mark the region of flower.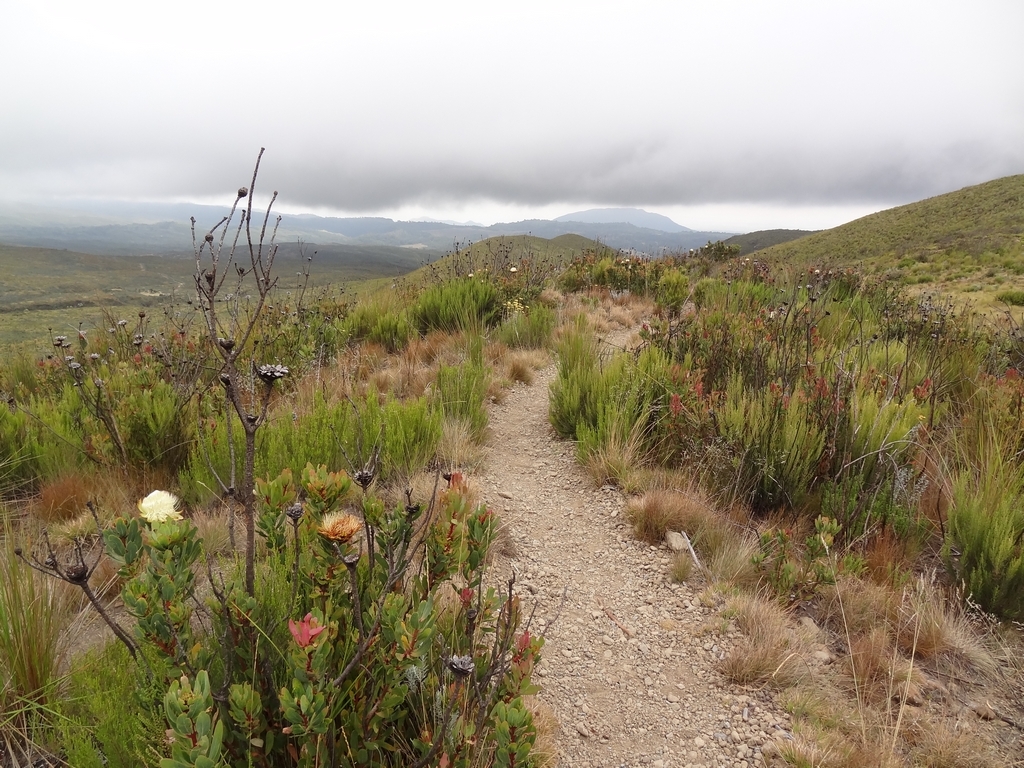
Region: locate(217, 338, 238, 351).
